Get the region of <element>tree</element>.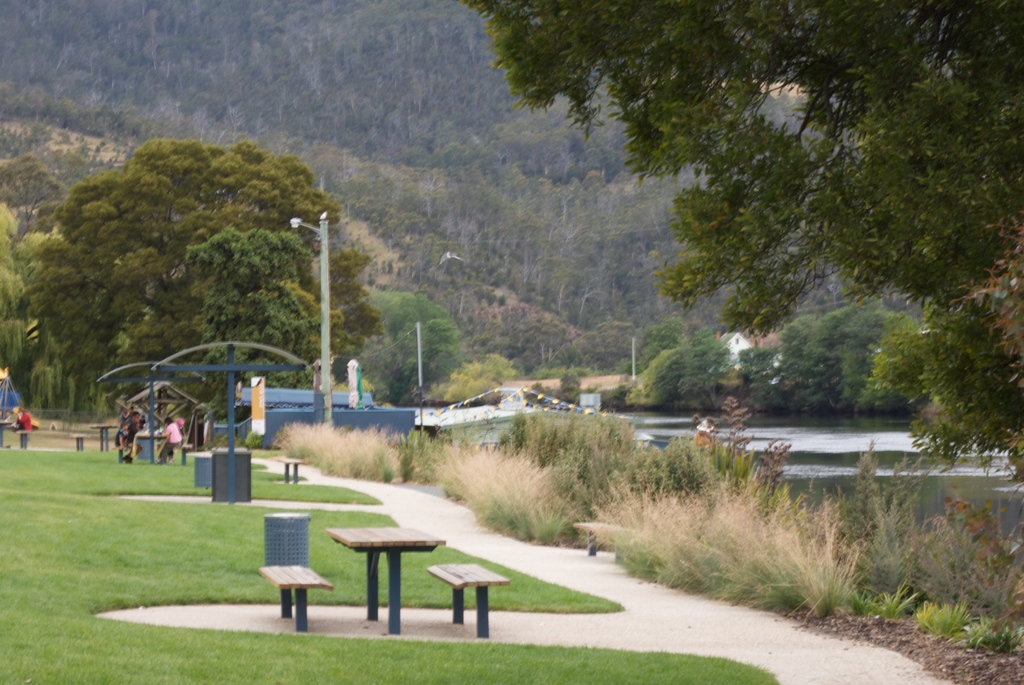
locate(0, 241, 26, 370).
